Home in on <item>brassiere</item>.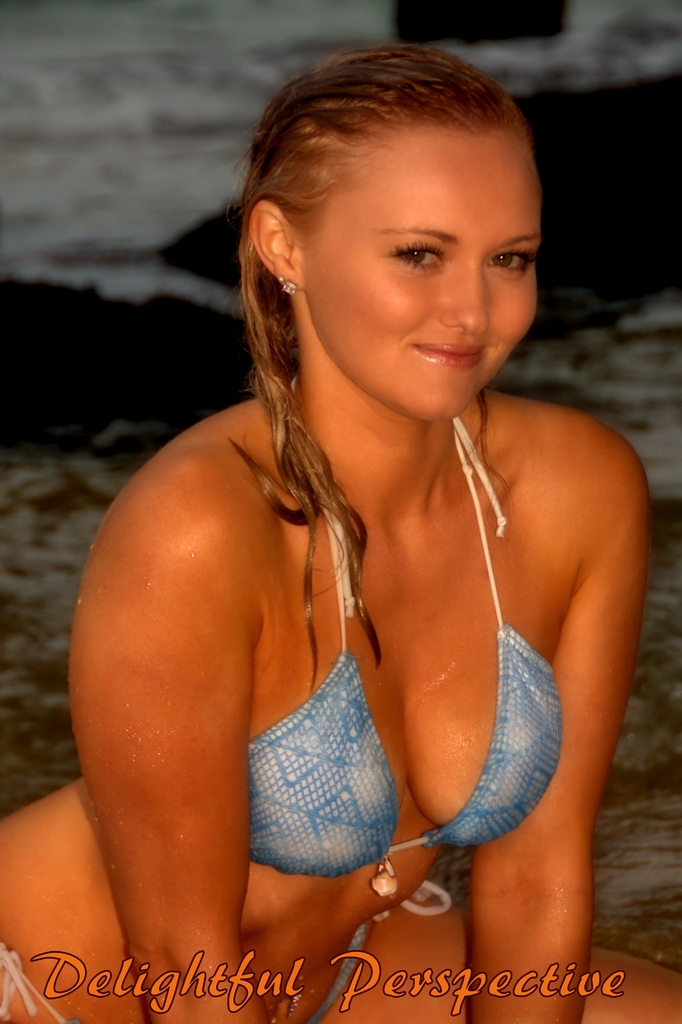
Homed in at bbox=[301, 389, 606, 872].
